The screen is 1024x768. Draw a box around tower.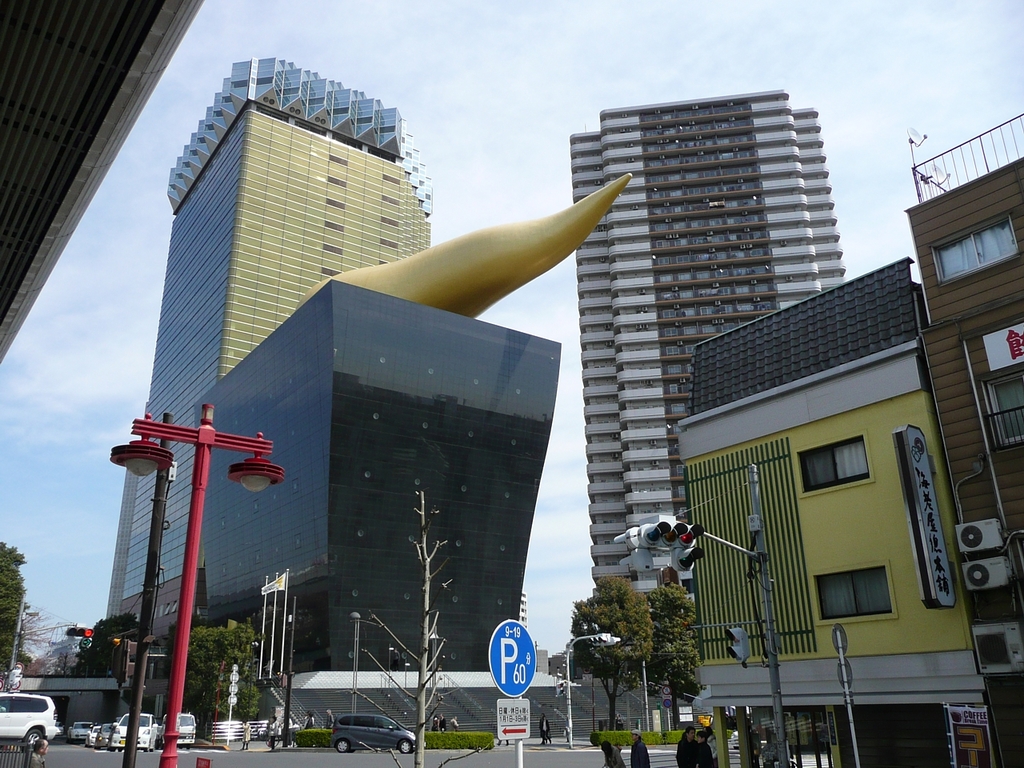
rect(103, 61, 430, 721).
